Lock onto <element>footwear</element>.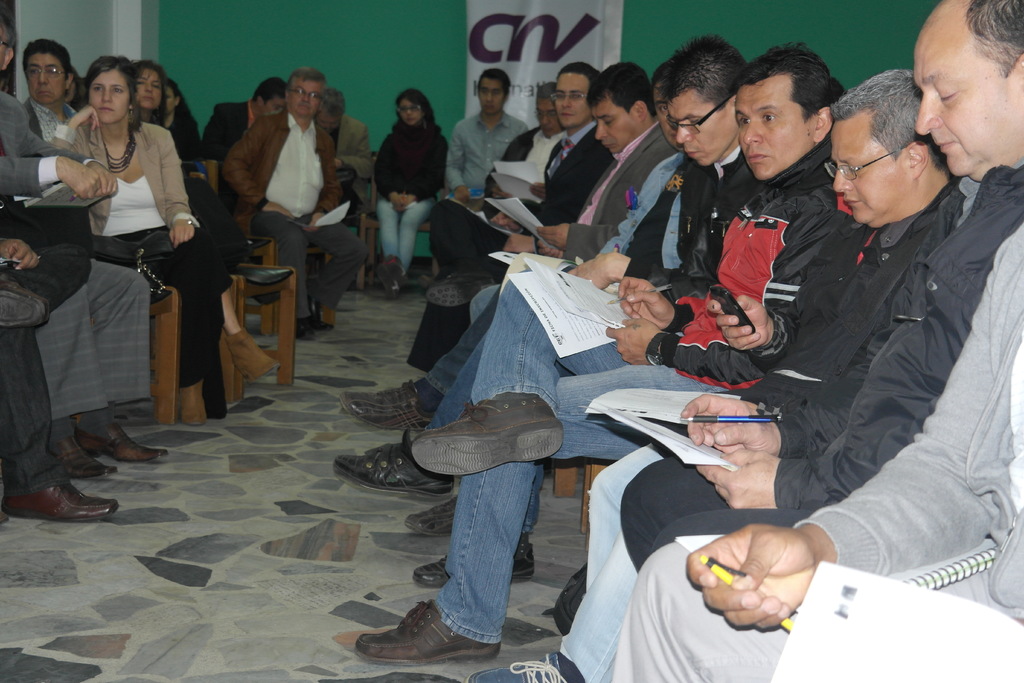
Locked: bbox=(355, 599, 502, 661).
